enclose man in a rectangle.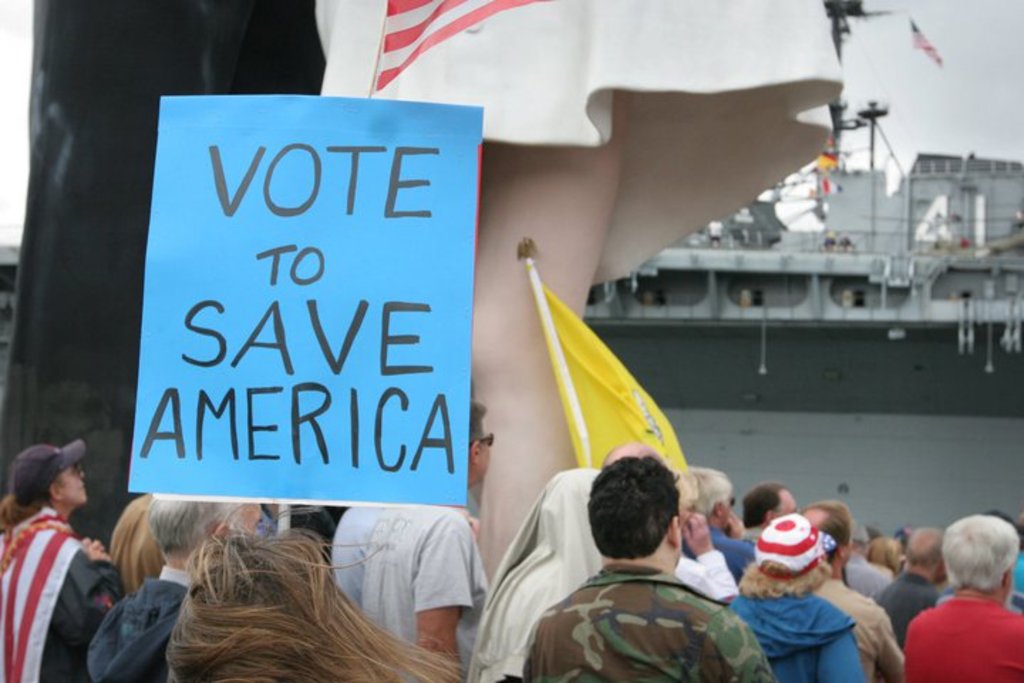
<bbox>329, 398, 488, 682</bbox>.
